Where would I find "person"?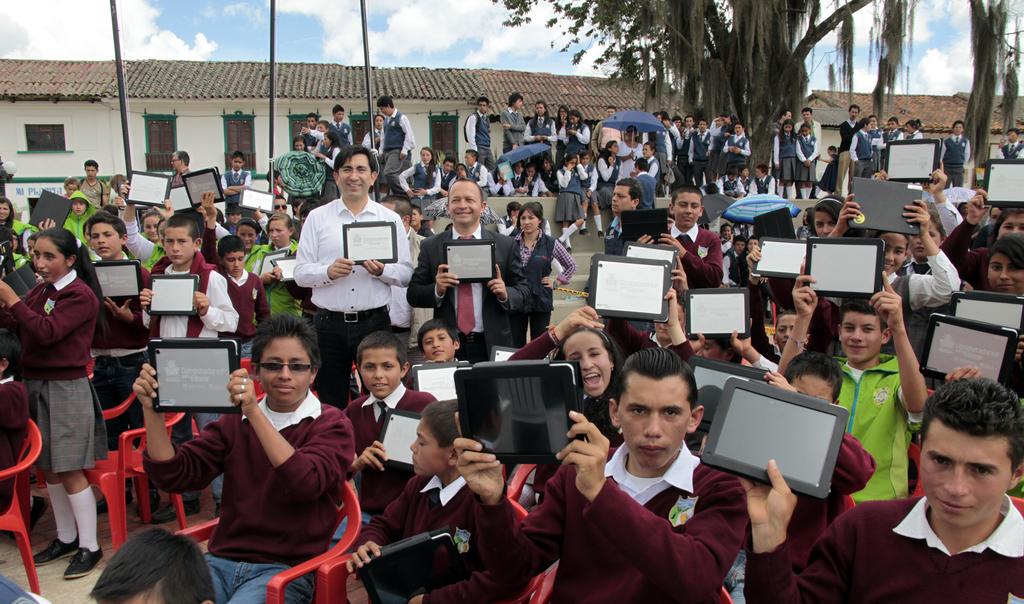
At rect(511, 207, 576, 351).
